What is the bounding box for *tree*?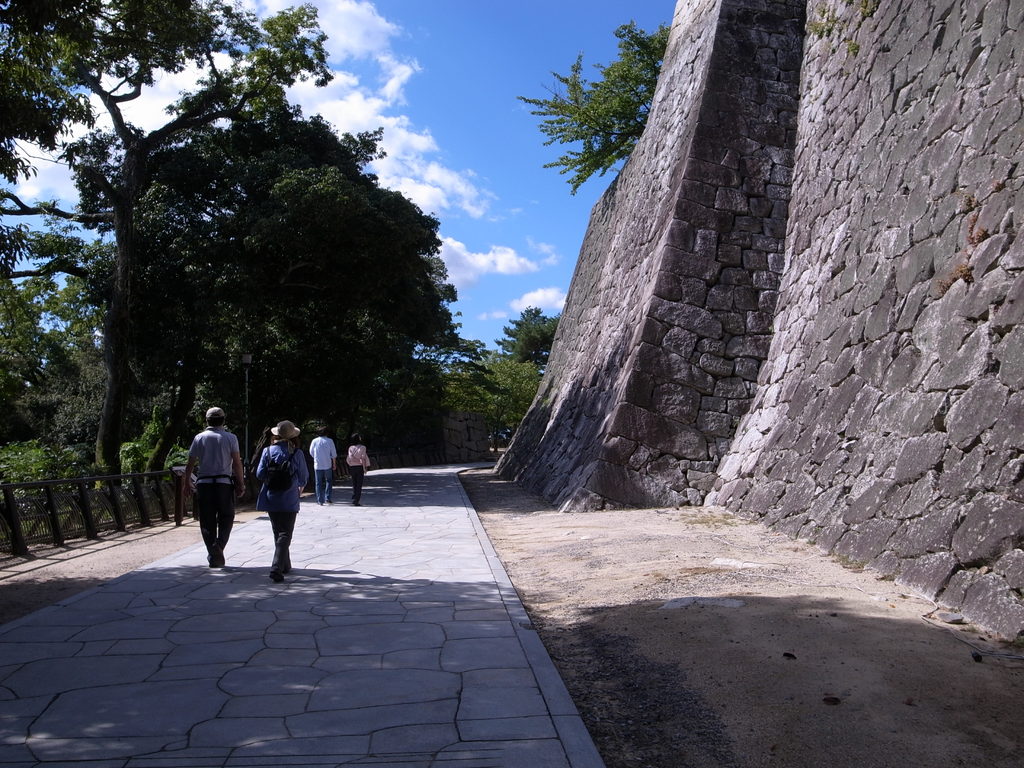
Rect(0, 0, 231, 192).
